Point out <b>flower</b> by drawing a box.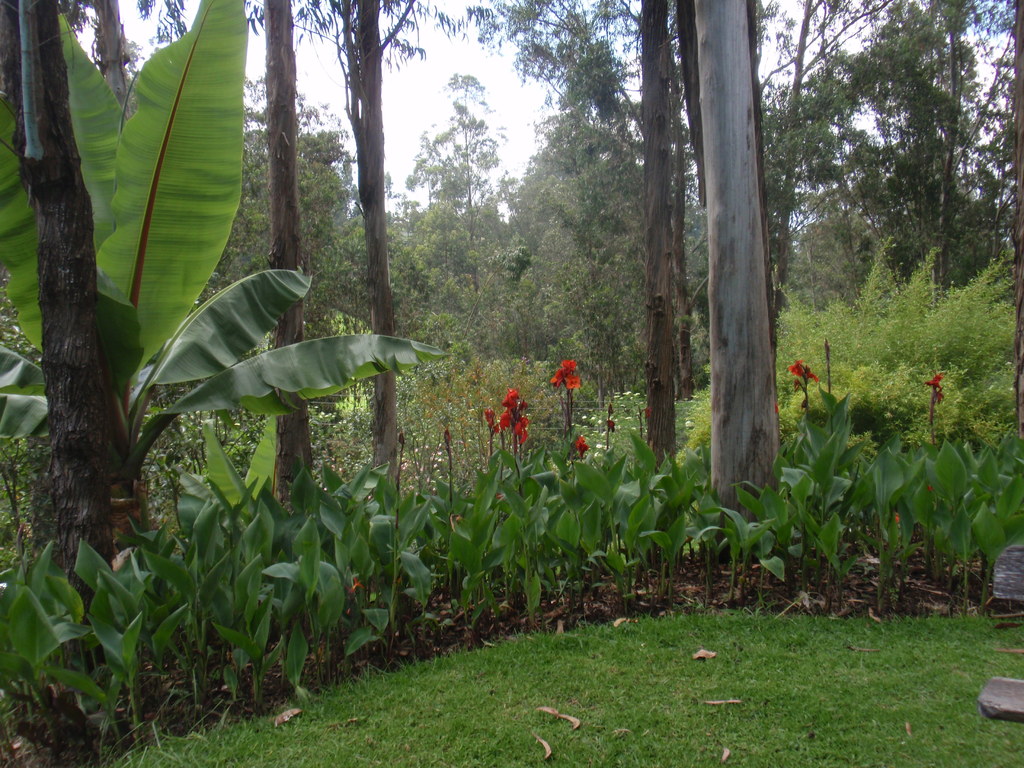
[x1=495, y1=394, x2=525, y2=451].
